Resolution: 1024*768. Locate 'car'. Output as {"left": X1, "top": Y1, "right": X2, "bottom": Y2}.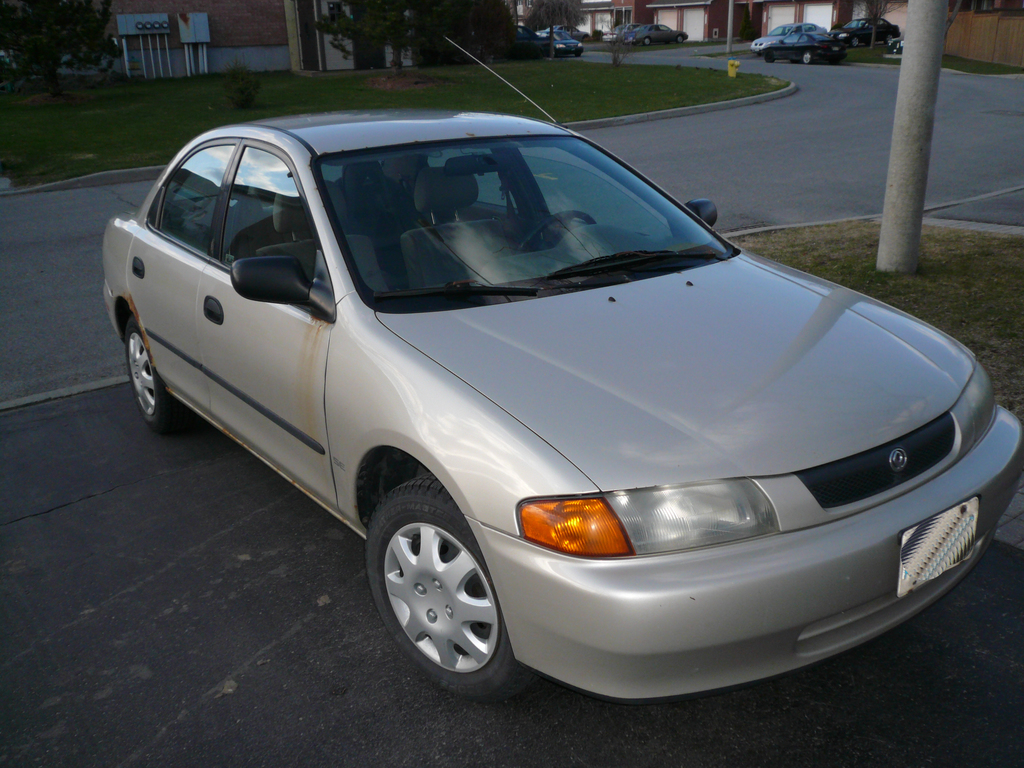
{"left": 765, "top": 29, "right": 844, "bottom": 64}.
